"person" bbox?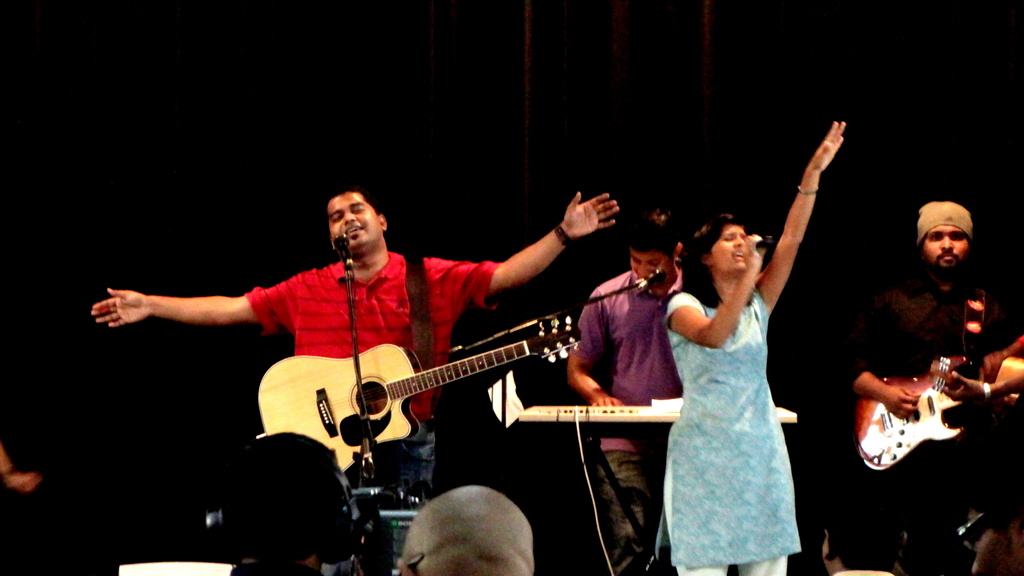
(671, 125, 847, 575)
